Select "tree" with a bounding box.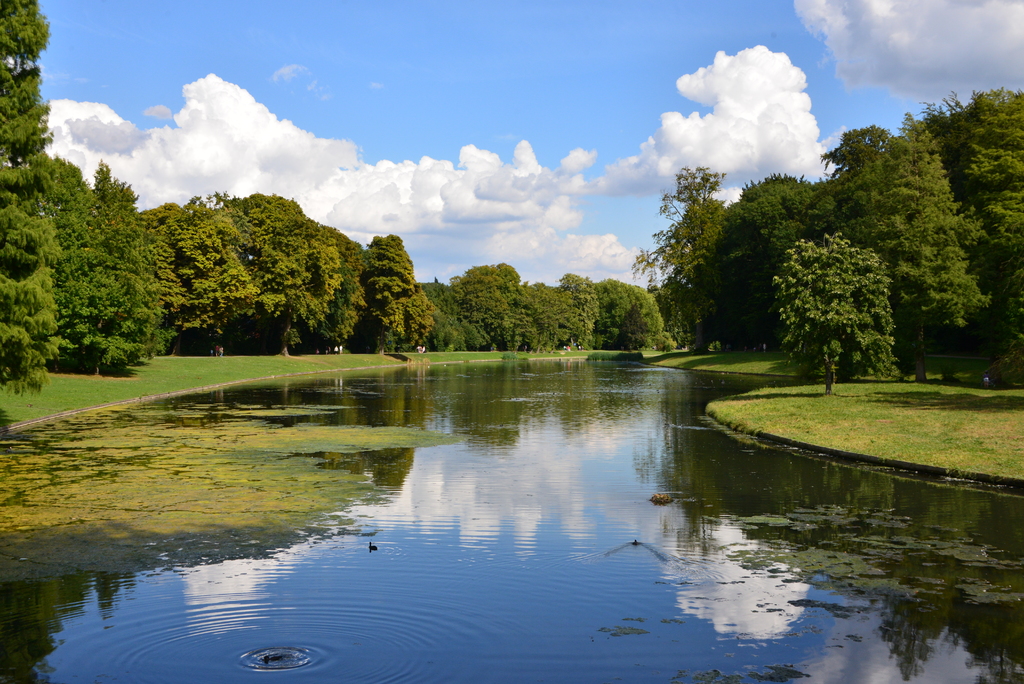
select_region(58, 152, 156, 379).
